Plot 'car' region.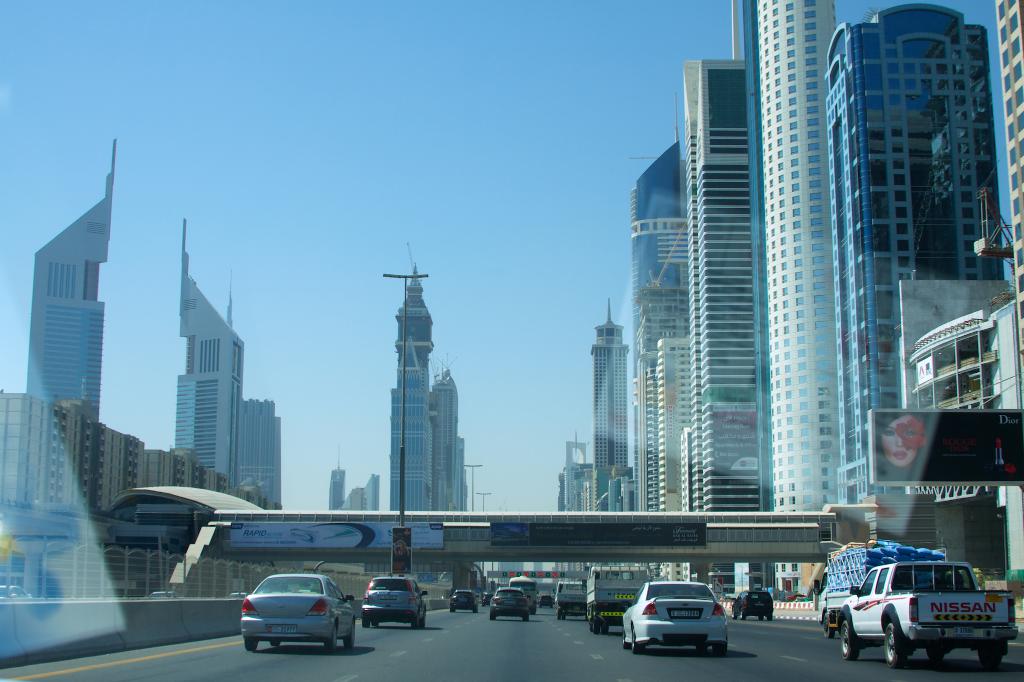
Plotted at region(540, 594, 554, 607).
